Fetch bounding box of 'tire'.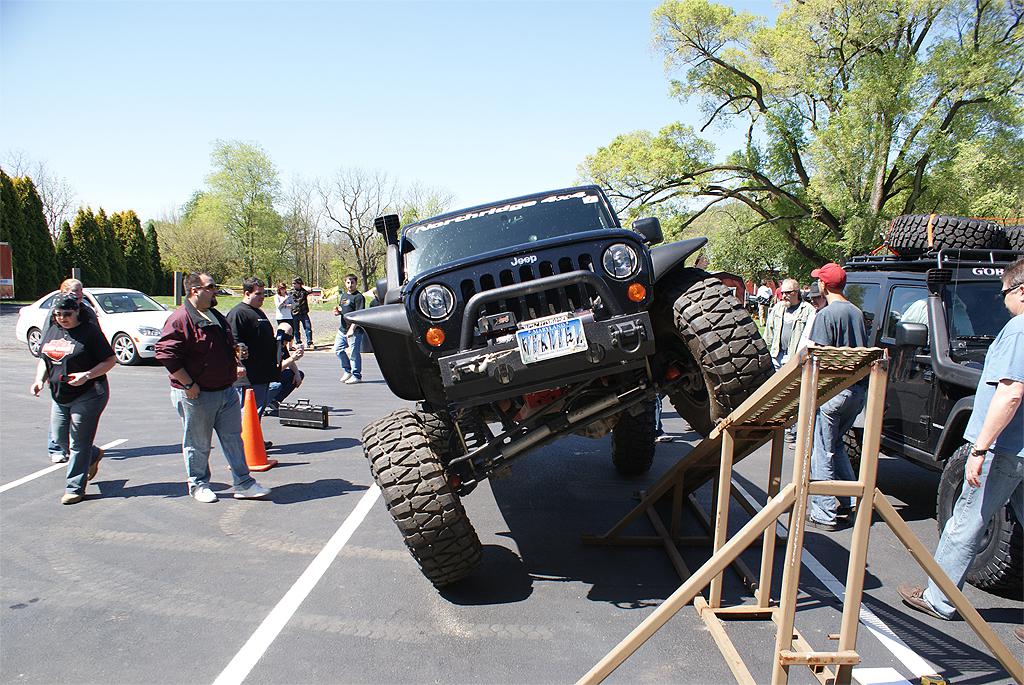
Bbox: x1=114 y1=331 x2=137 y2=363.
